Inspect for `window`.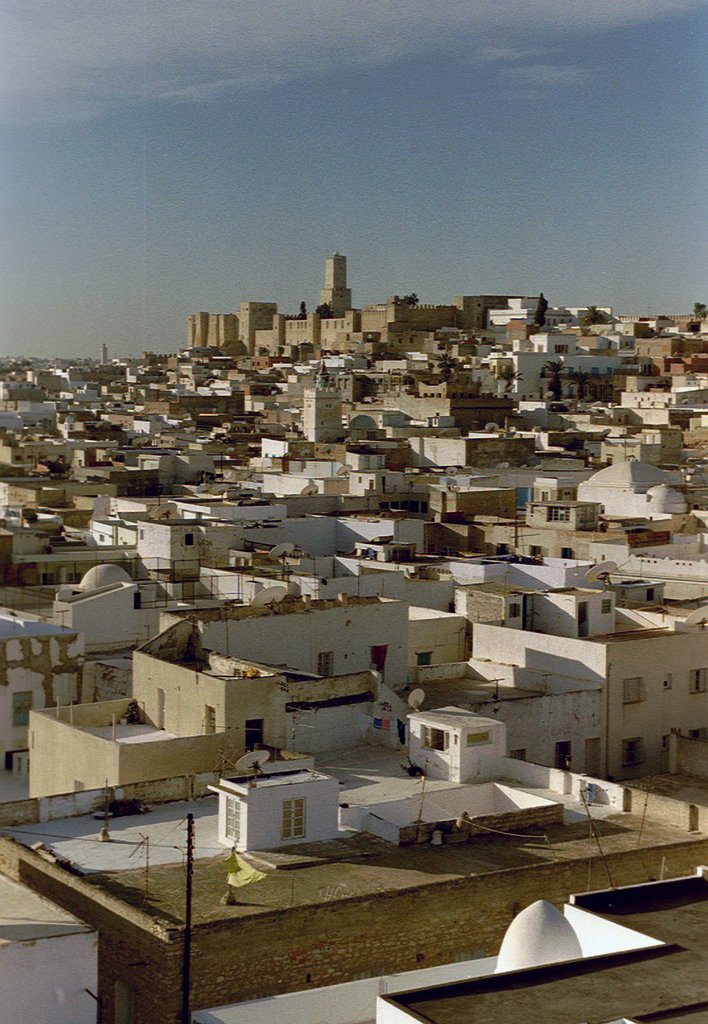
Inspection: {"left": 414, "top": 721, "right": 448, "bottom": 750}.
